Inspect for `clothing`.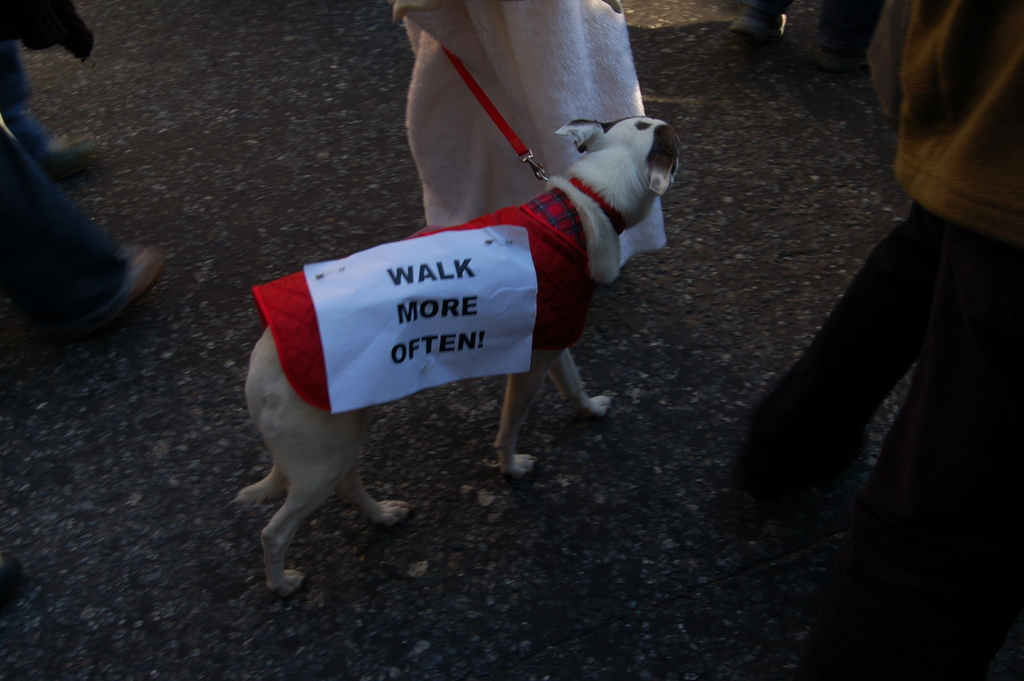
Inspection: region(0, 113, 144, 324).
